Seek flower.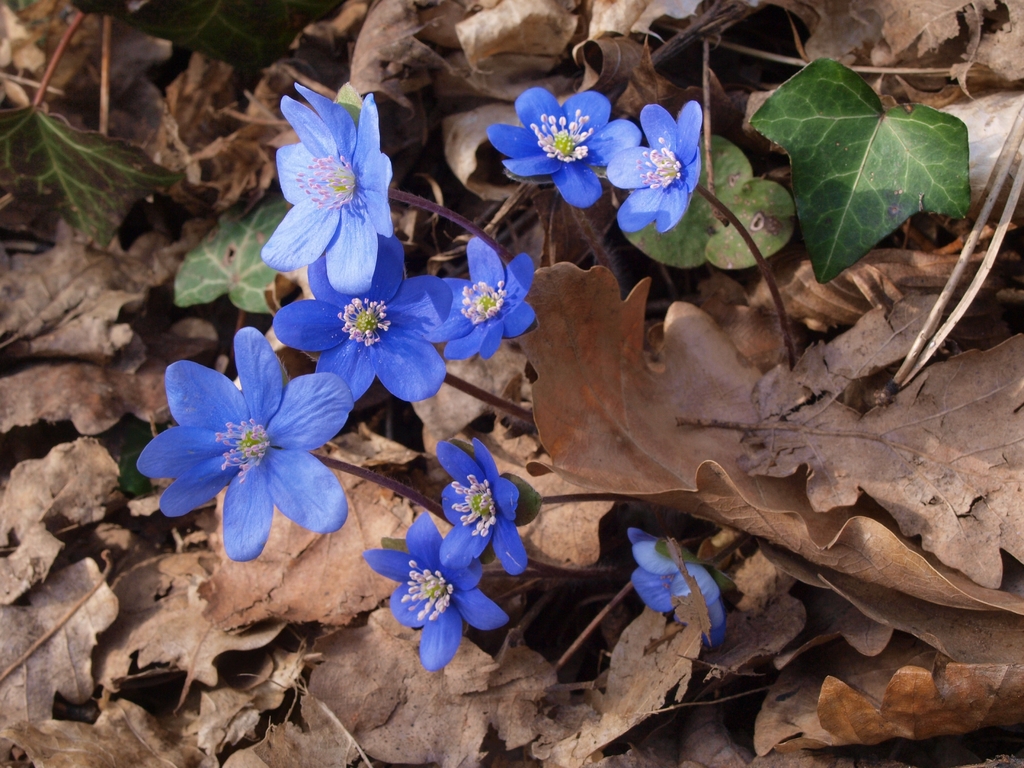
region(257, 77, 396, 294).
